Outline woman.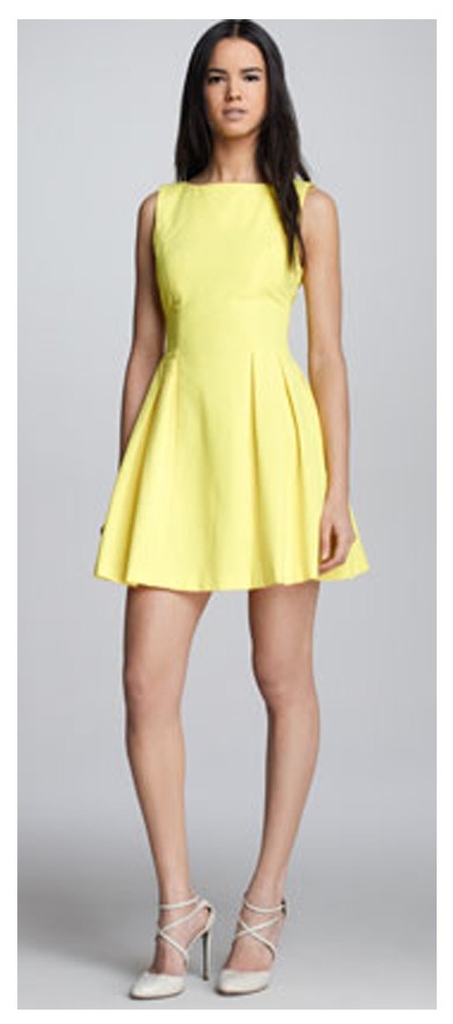
Outline: 85,46,356,896.
